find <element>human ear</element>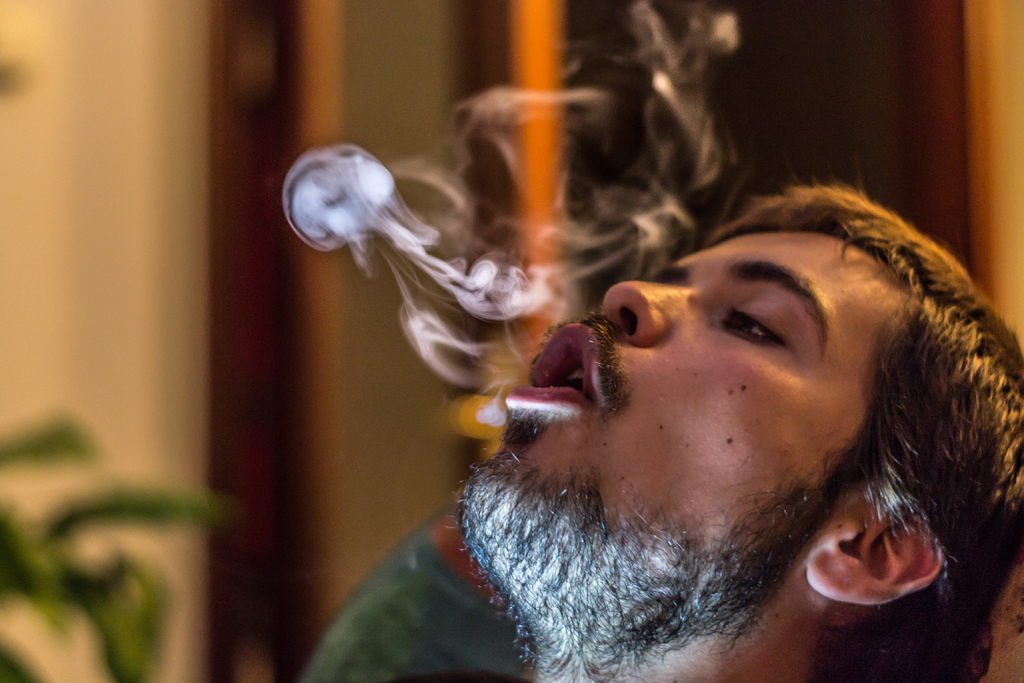
select_region(806, 511, 946, 605)
